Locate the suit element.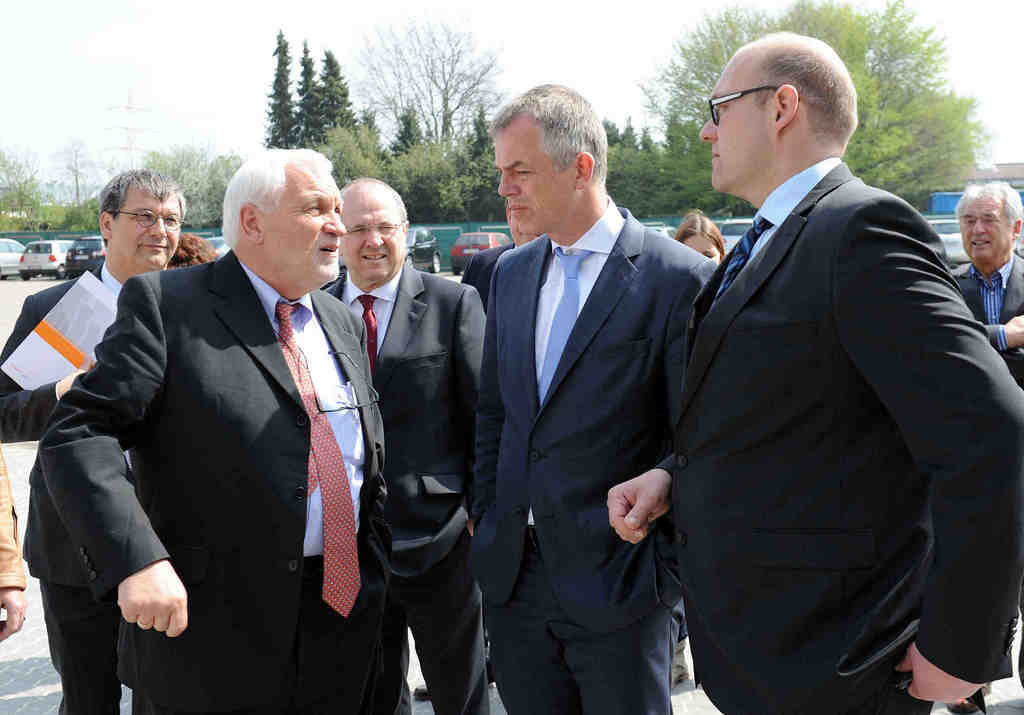
Element bbox: bbox(461, 242, 518, 318).
